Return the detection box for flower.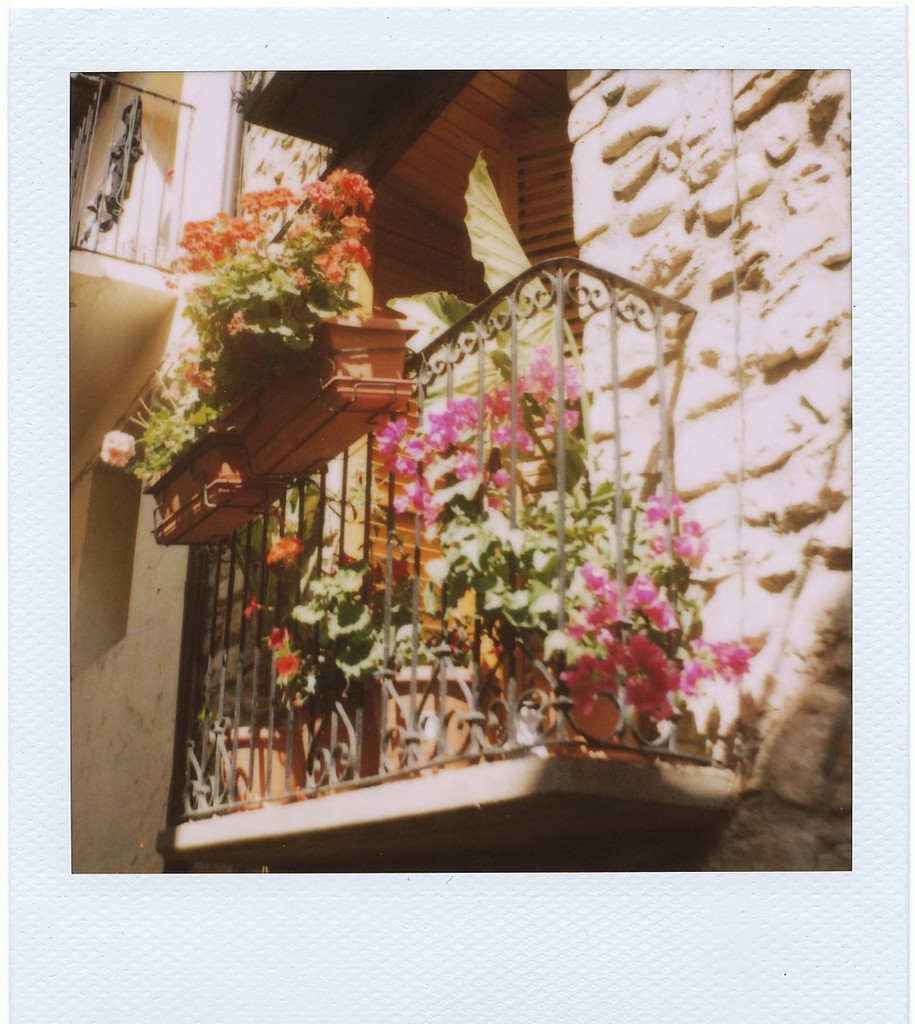
(240,595,269,616).
